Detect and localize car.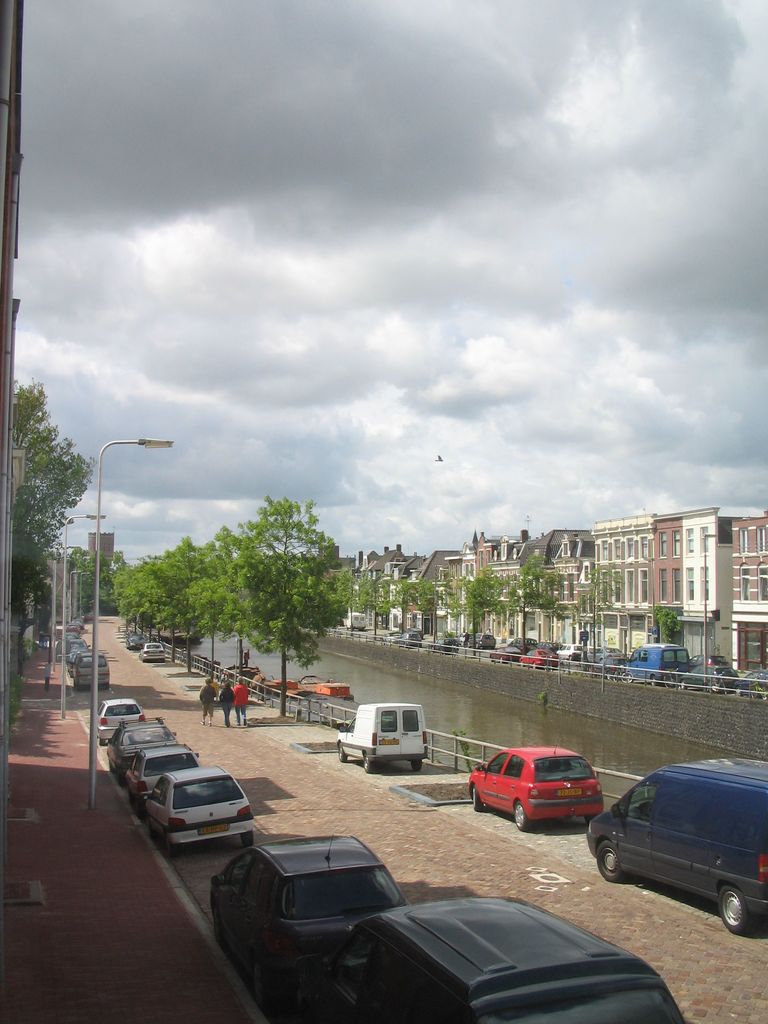
Localized at <box>102,717,179,786</box>.
